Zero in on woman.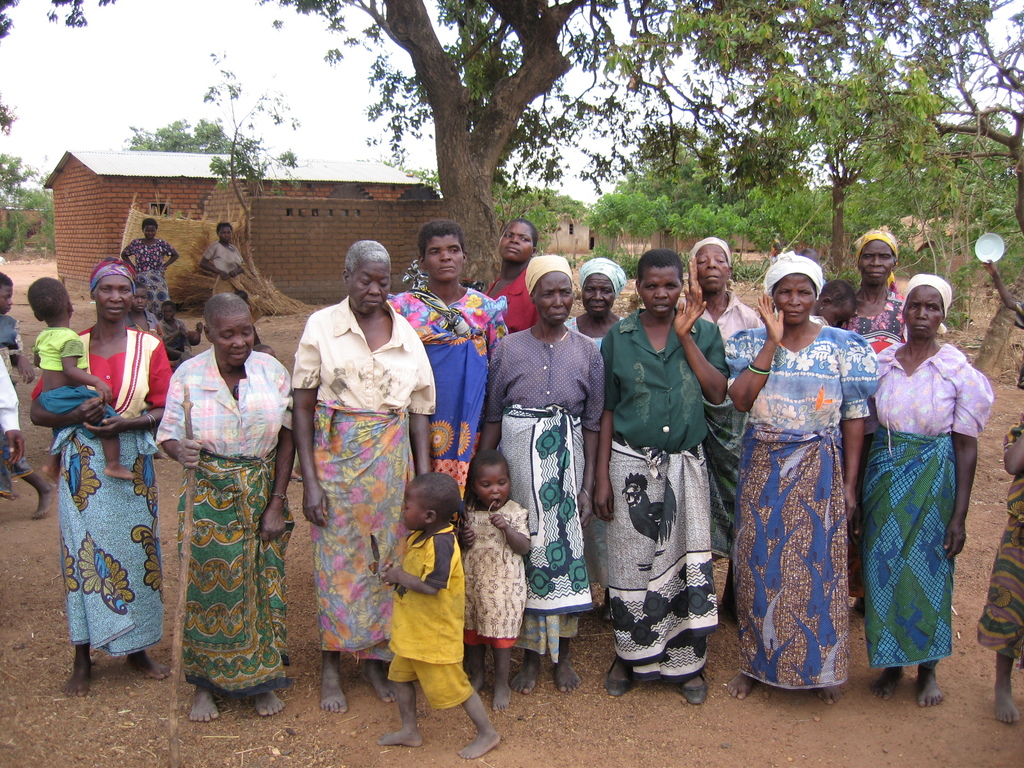
Zeroed in: box=[153, 285, 293, 722].
